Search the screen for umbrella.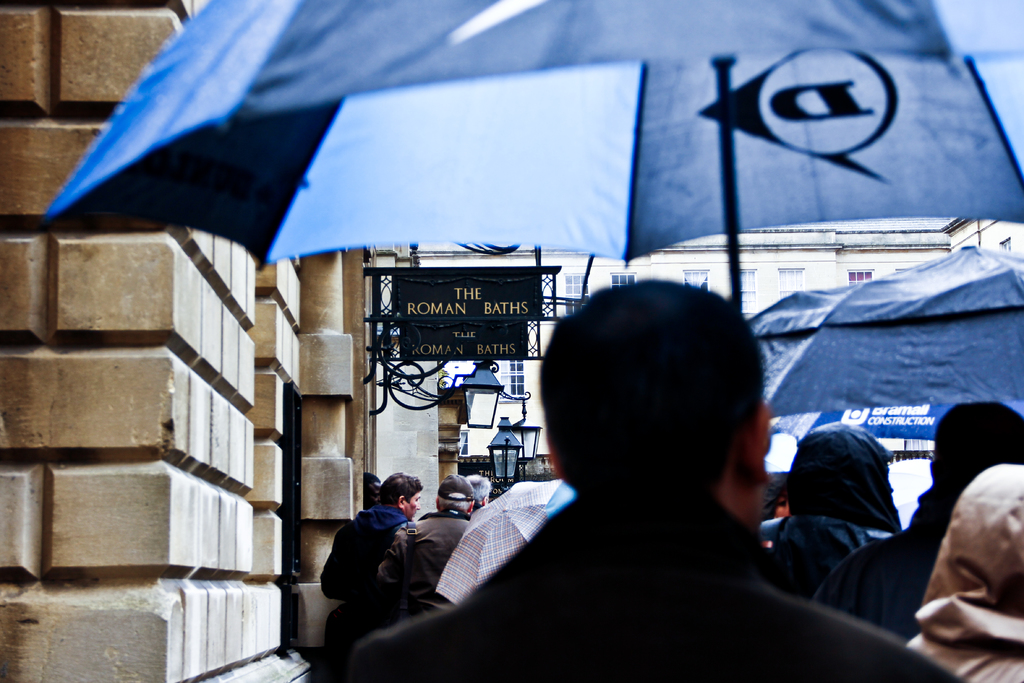
Found at (40, 0, 1021, 315).
